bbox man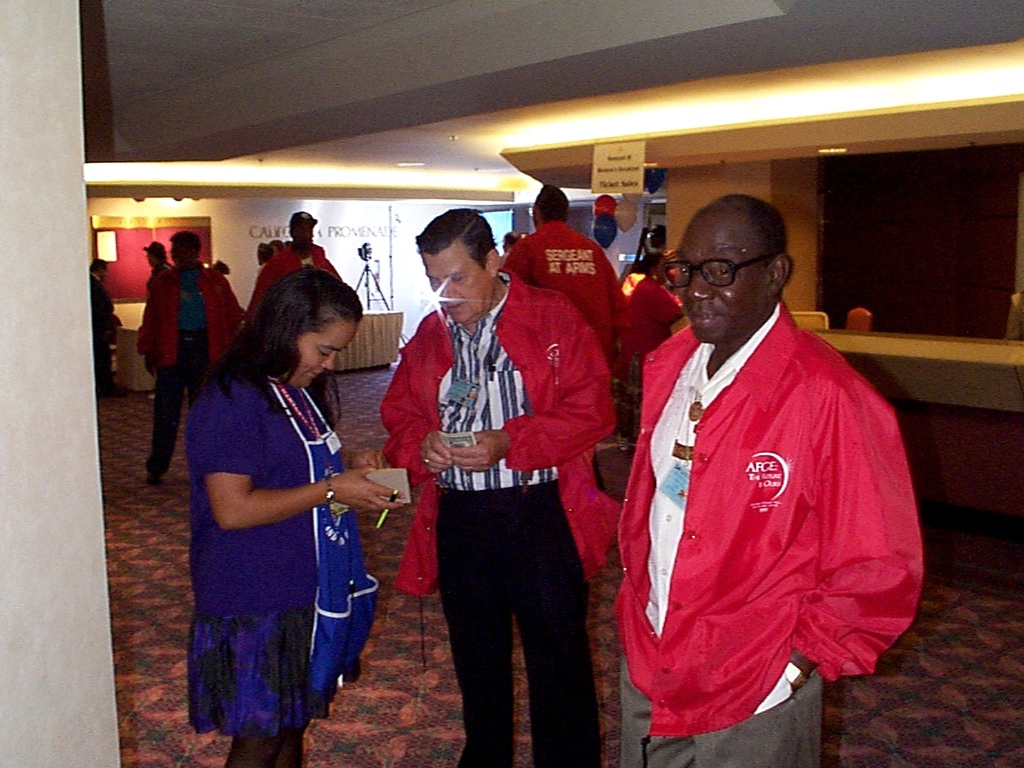
246 210 346 324
